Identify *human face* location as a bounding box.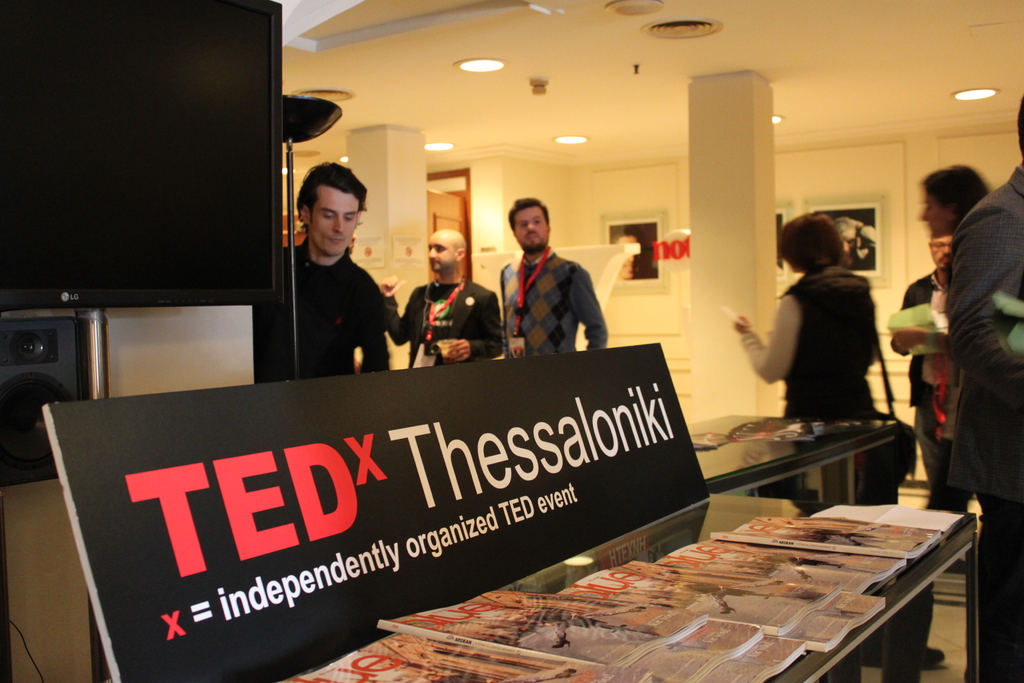
{"left": 928, "top": 238, "right": 956, "bottom": 267}.
